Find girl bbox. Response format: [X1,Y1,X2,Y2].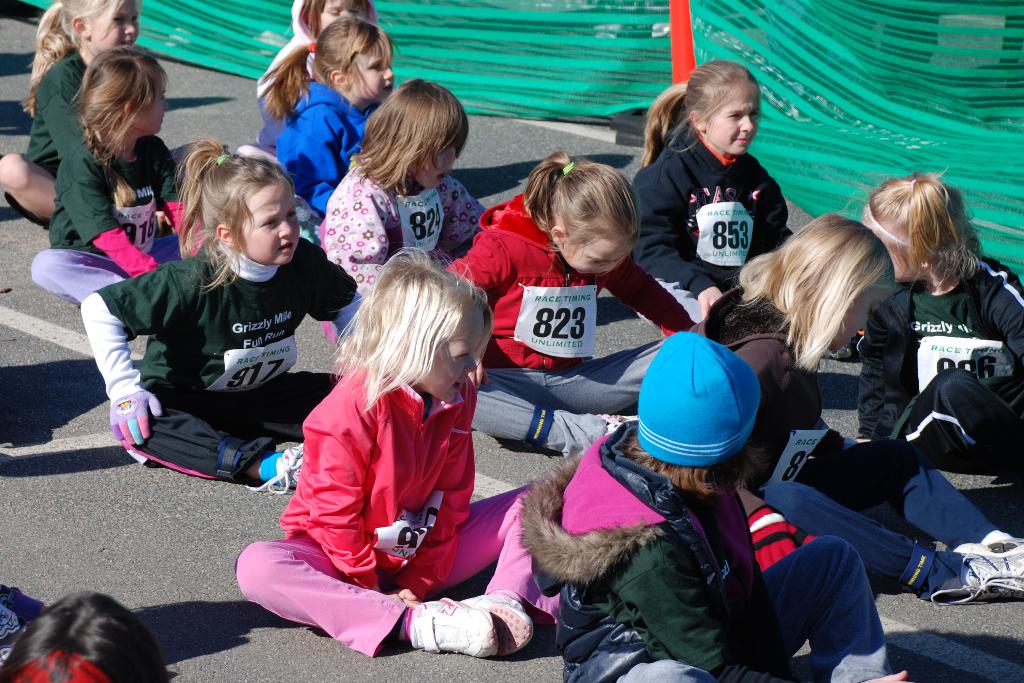
[438,150,700,453].
